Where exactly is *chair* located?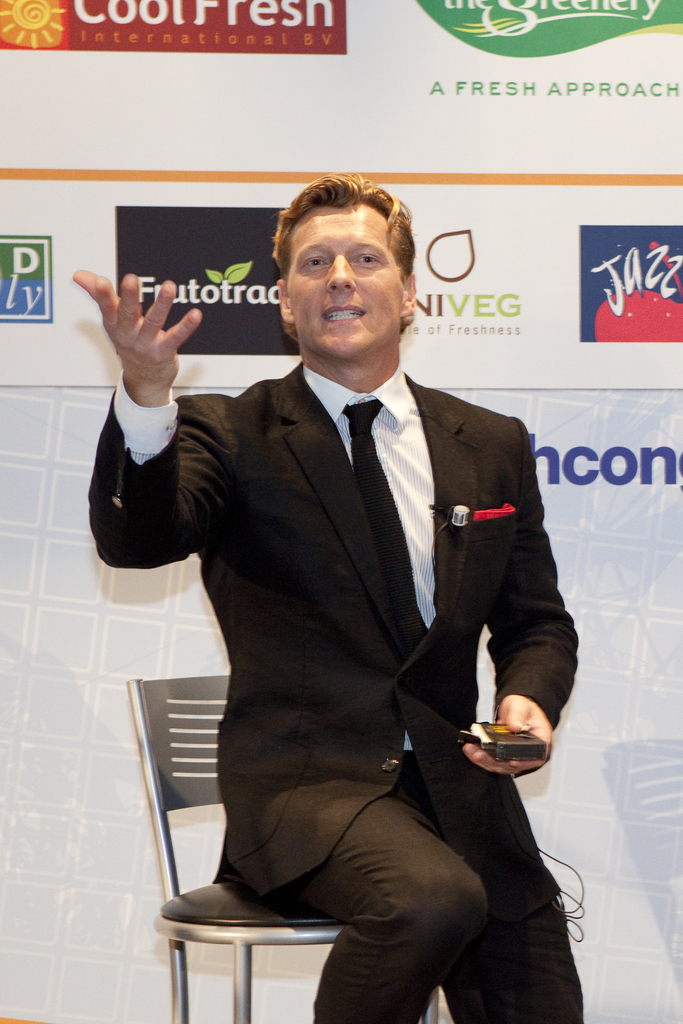
Its bounding box is [x1=126, y1=643, x2=355, y2=1023].
